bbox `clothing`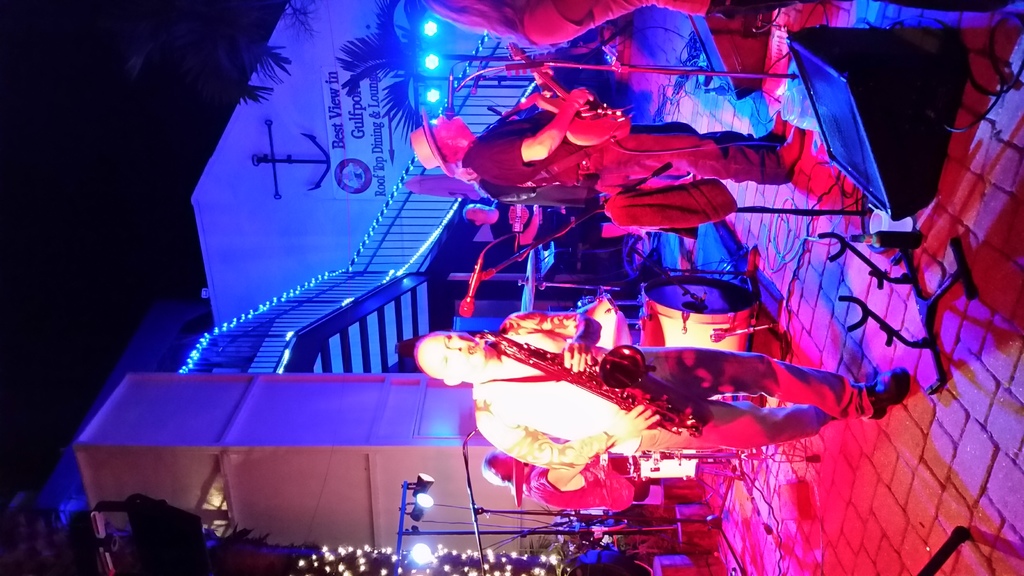
l=462, t=118, r=788, b=188
